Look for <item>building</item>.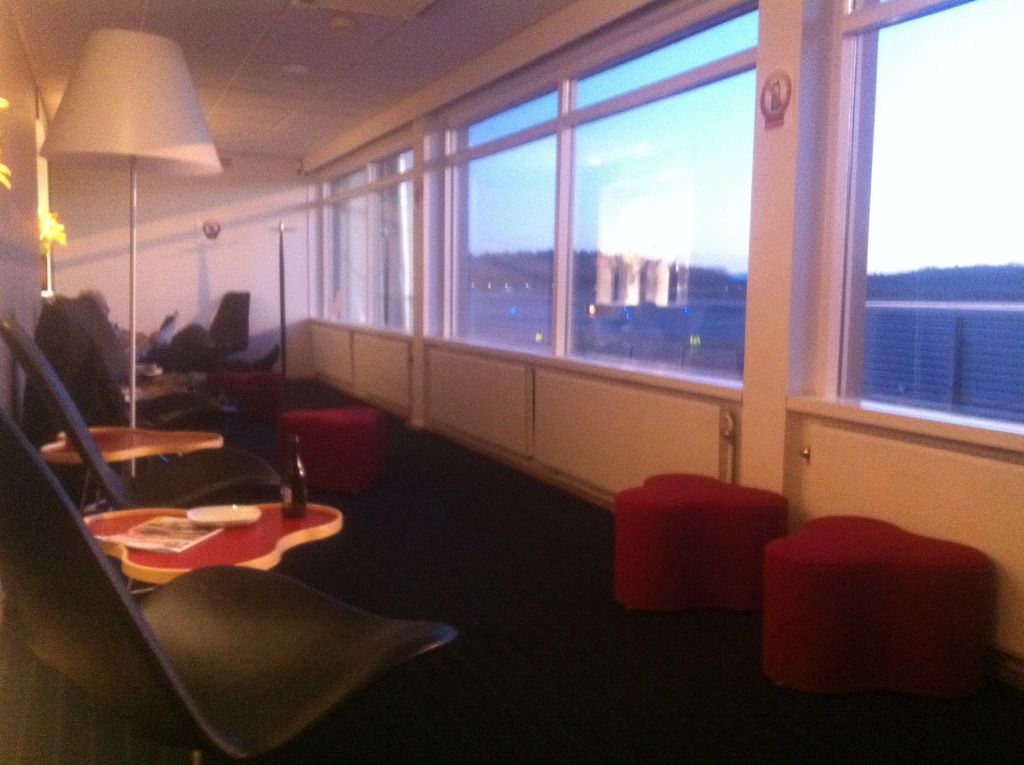
Found: bbox=[0, 0, 1023, 764].
